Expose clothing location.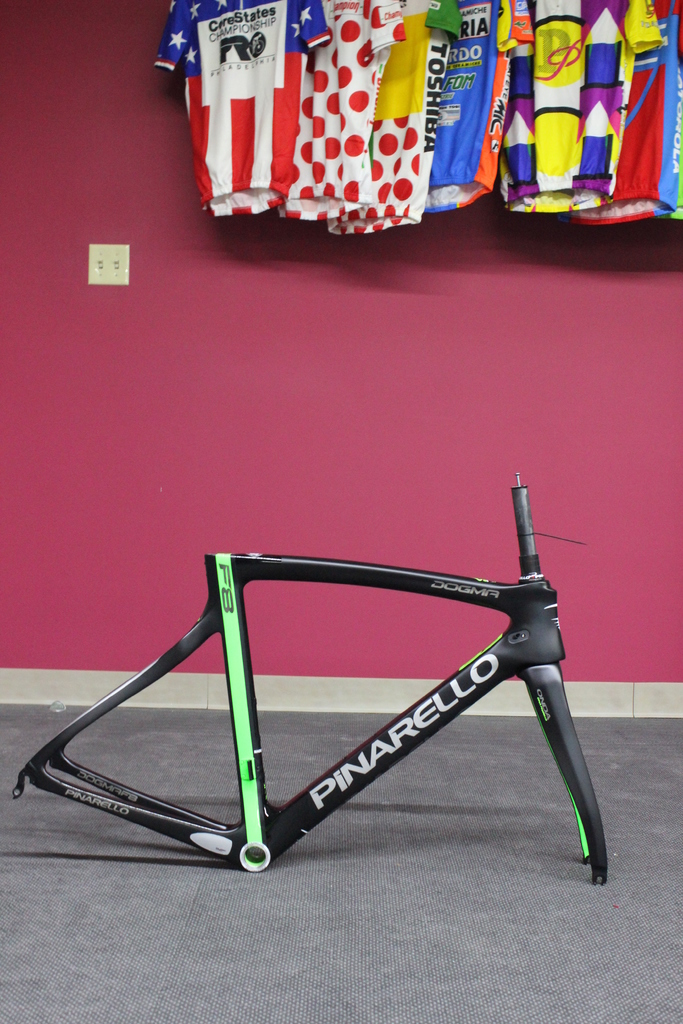
Exposed at locate(157, 0, 334, 227).
